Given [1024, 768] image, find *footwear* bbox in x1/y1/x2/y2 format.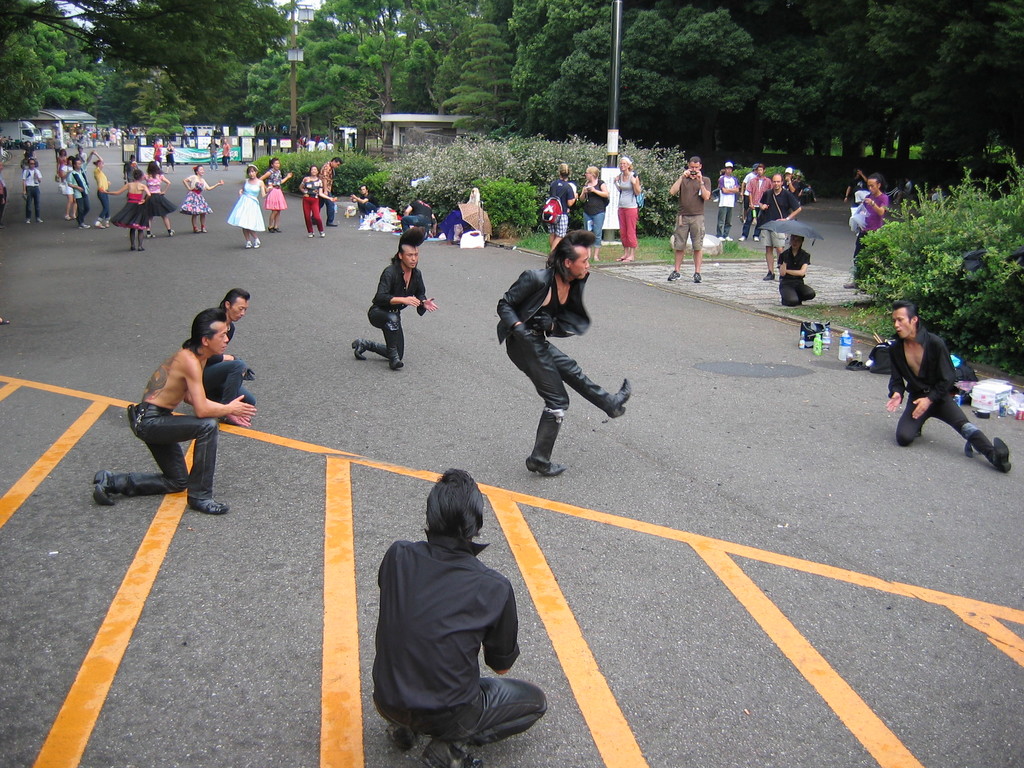
575/378/631/419.
